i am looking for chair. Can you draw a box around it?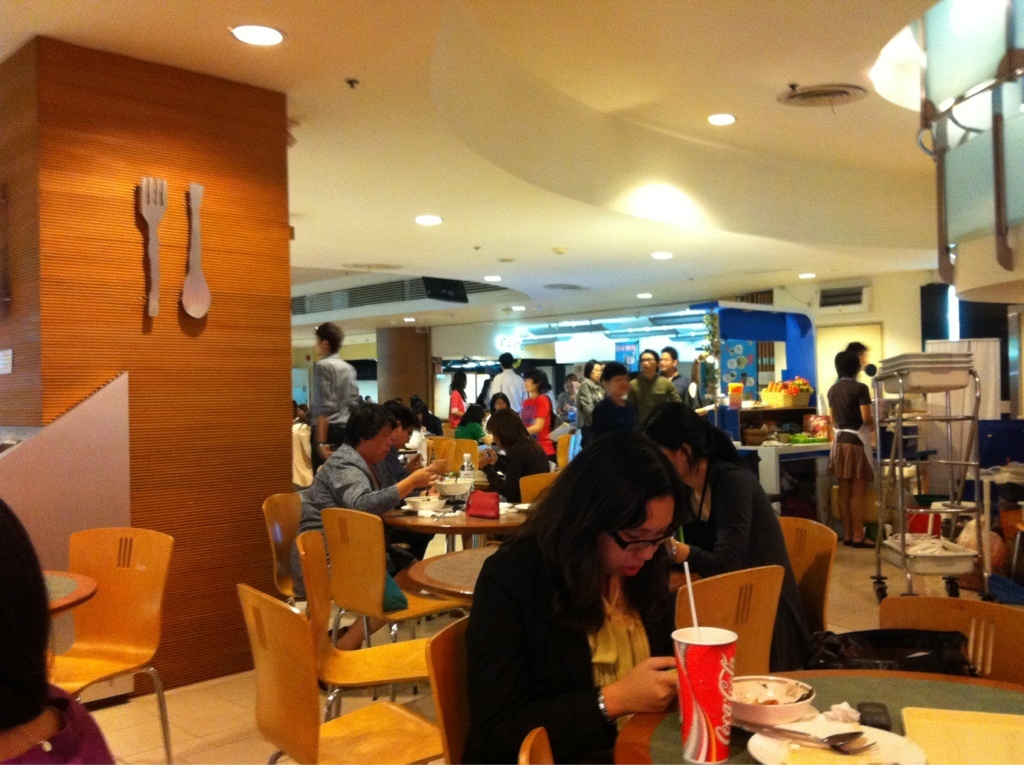
Sure, the bounding box is [left=423, top=611, right=474, bottom=762].
